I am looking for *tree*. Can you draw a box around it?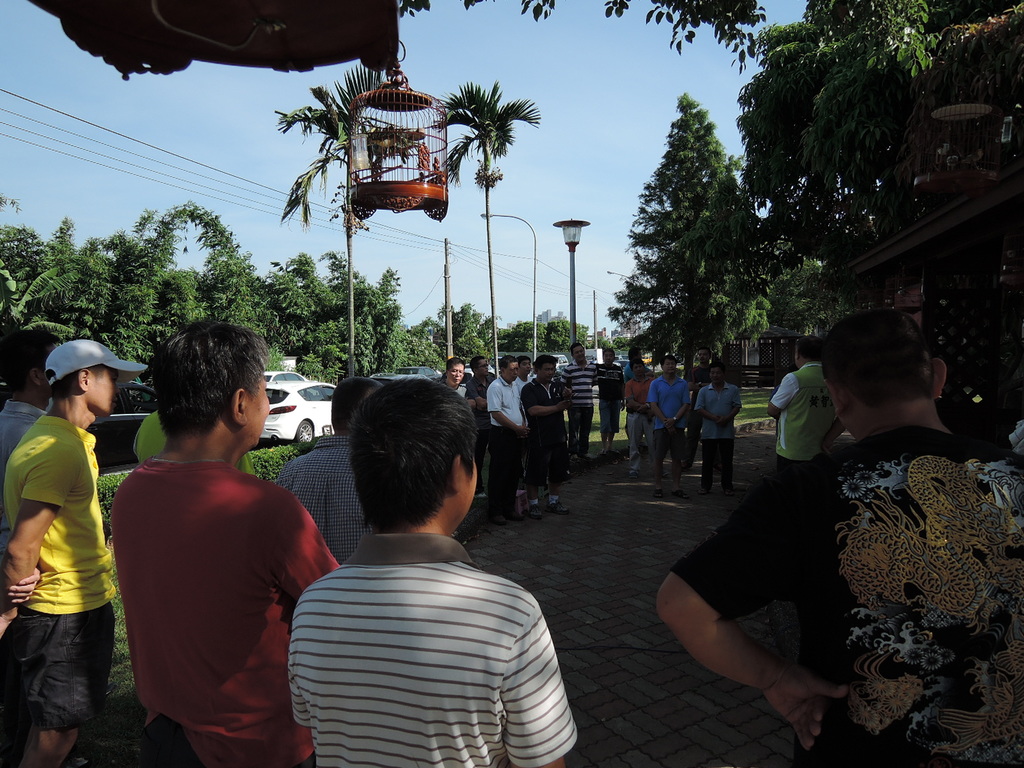
Sure, the bounding box is crop(429, 299, 500, 364).
